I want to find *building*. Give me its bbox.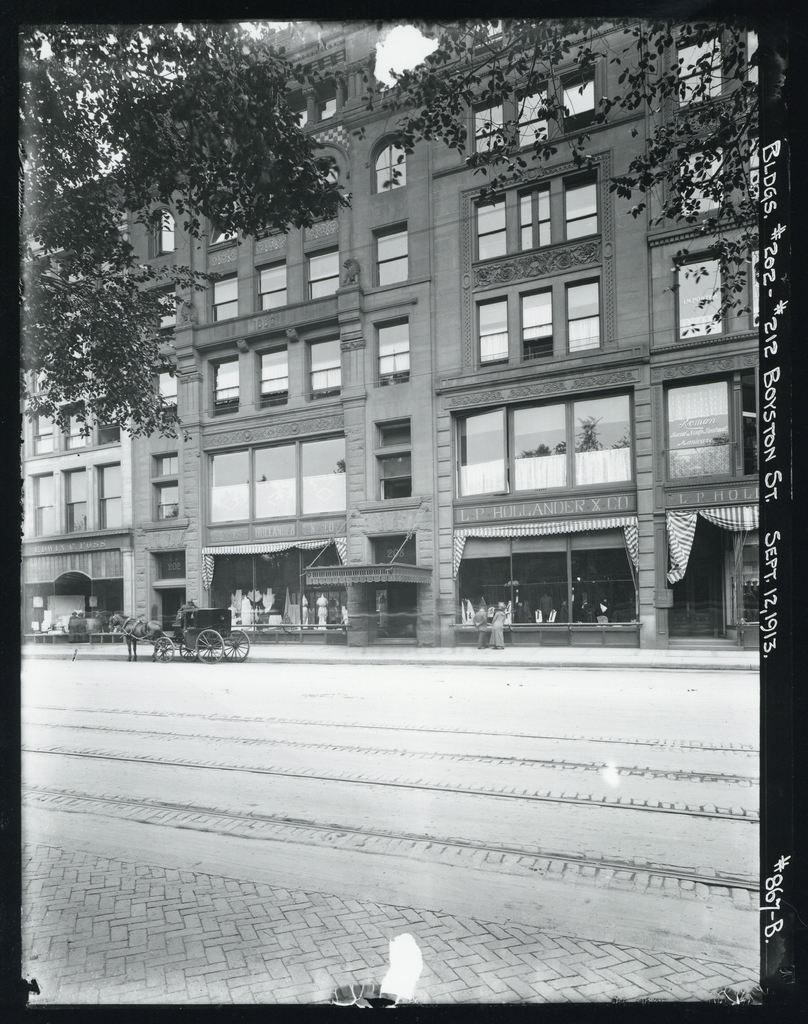
locate(17, 22, 777, 654).
